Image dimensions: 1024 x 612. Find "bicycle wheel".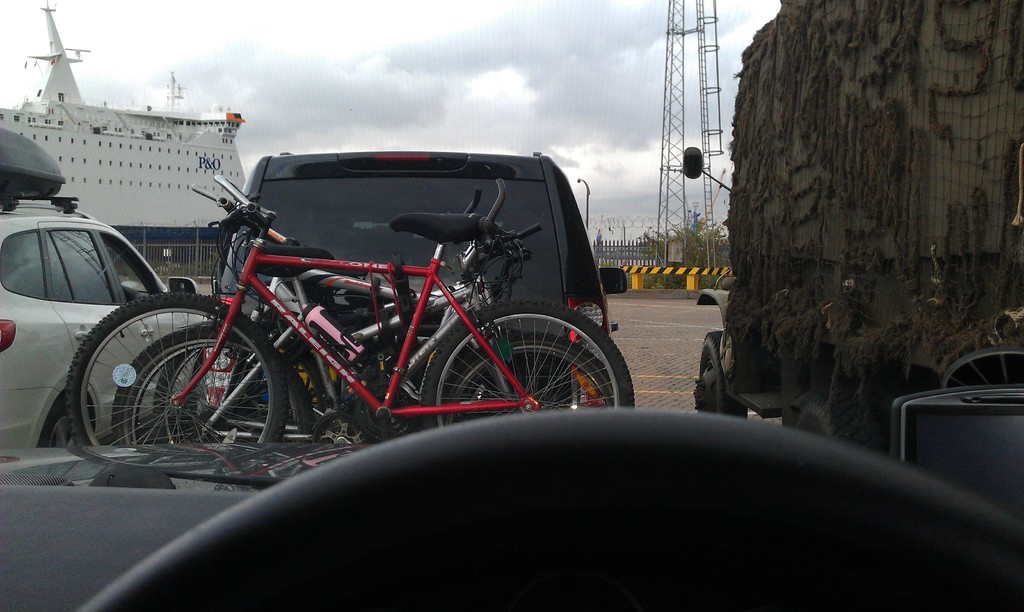
(113,320,315,446).
